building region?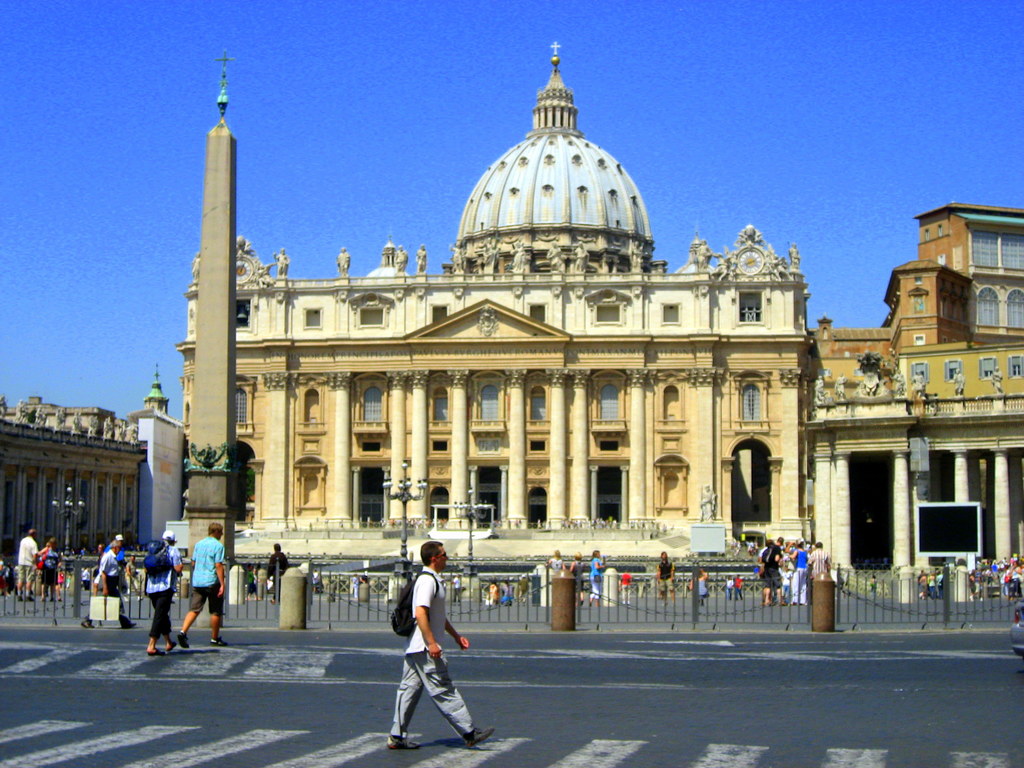
[808, 198, 1023, 570]
